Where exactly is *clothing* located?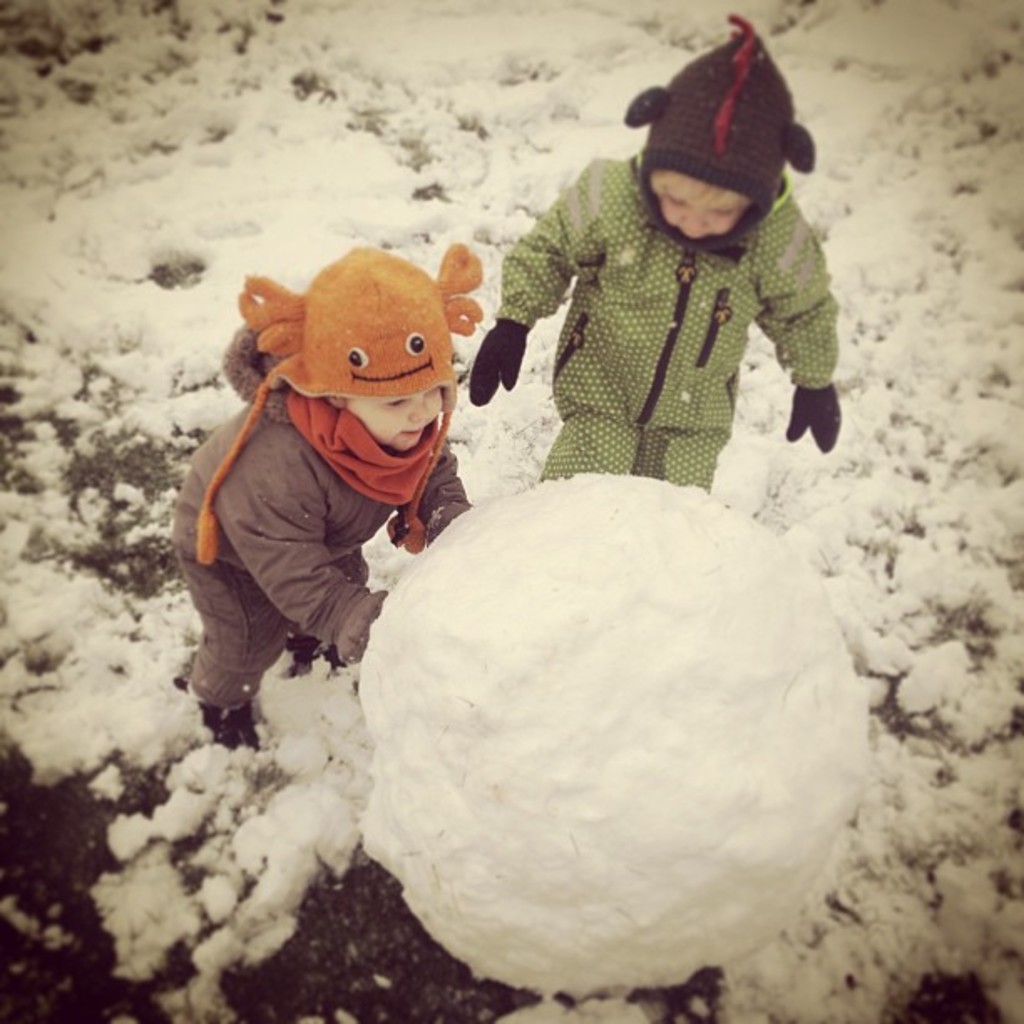
Its bounding box is 497 151 837 492.
